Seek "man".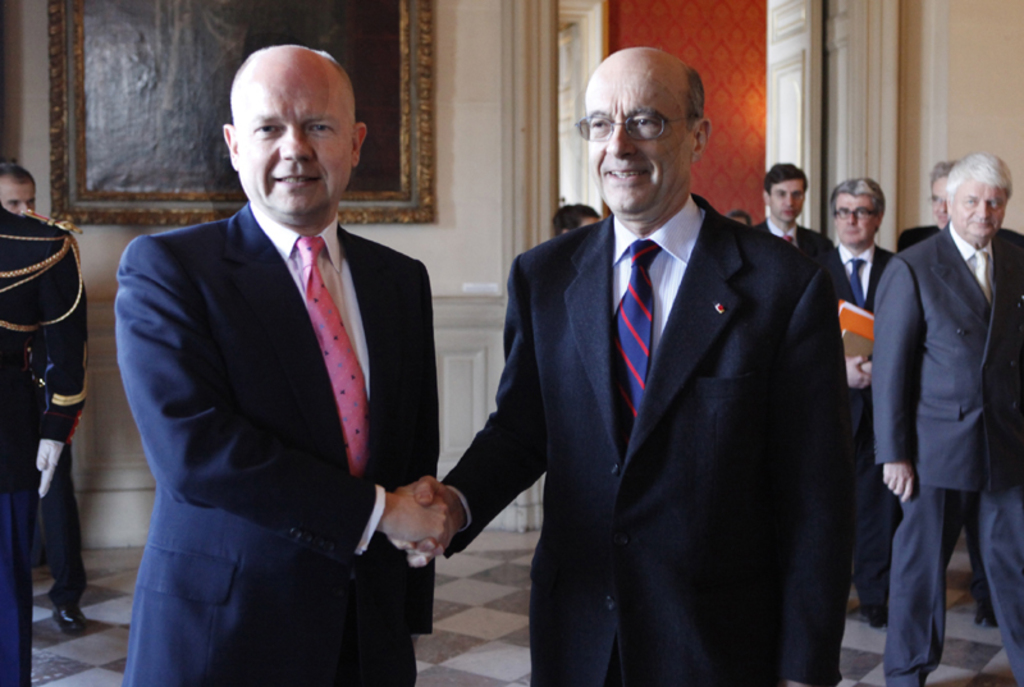
{"left": 0, "top": 165, "right": 96, "bottom": 637}.
